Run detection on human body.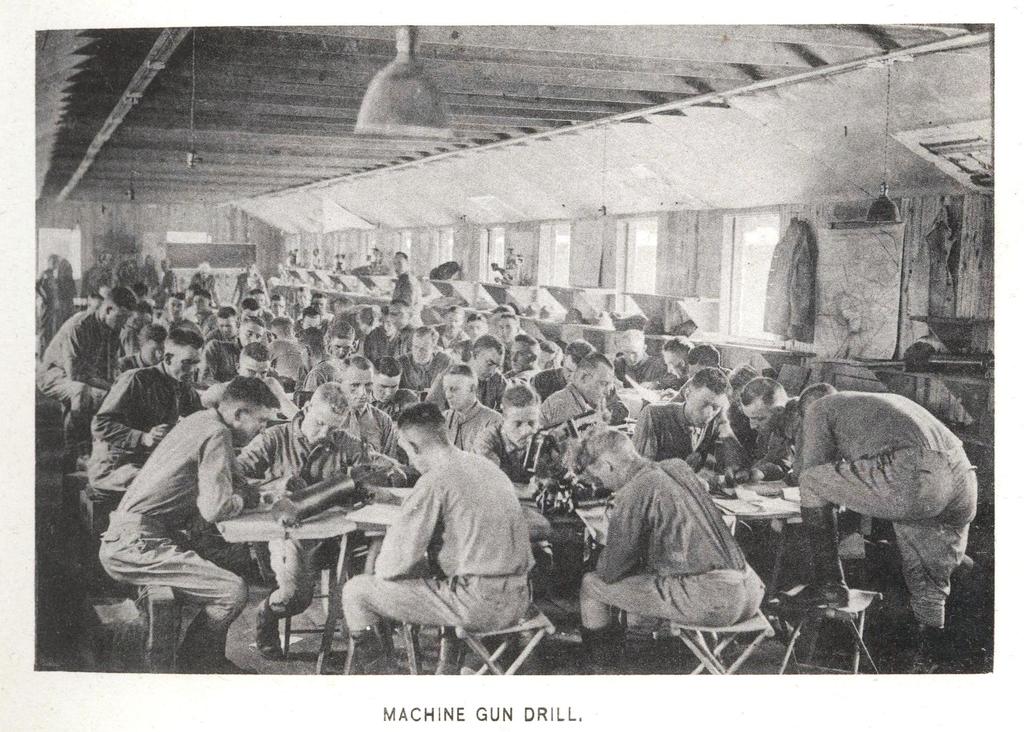
Result: detection(583, 462, 764, 691).
